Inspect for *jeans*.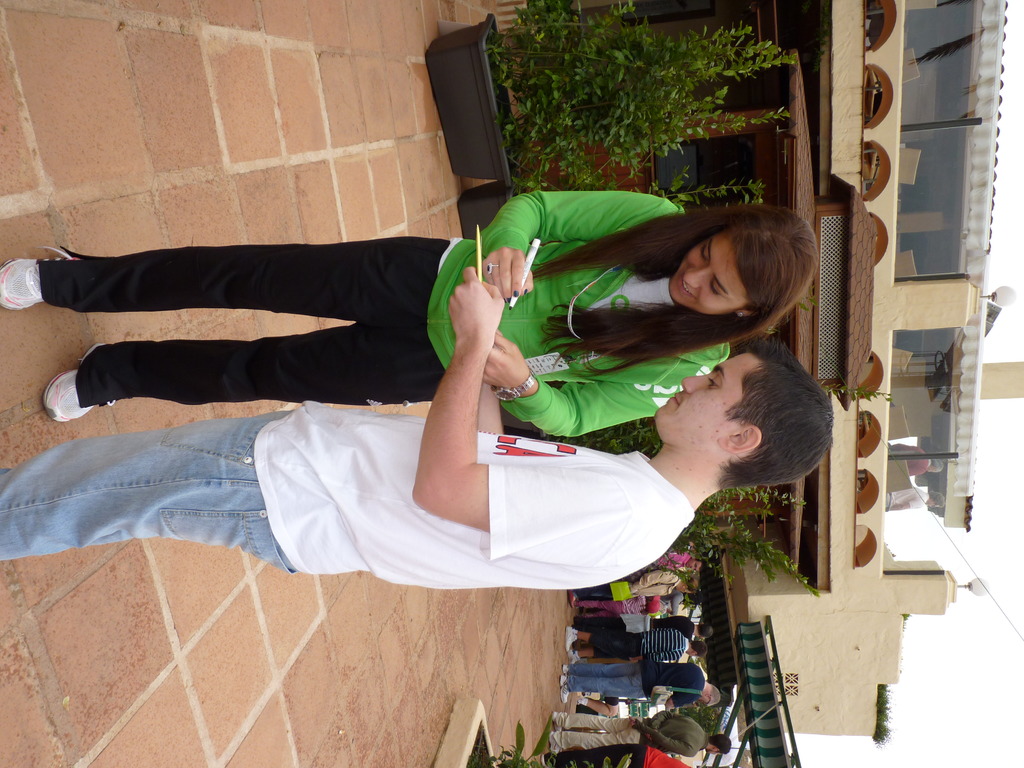
Inspection: 566:661:642:701.
